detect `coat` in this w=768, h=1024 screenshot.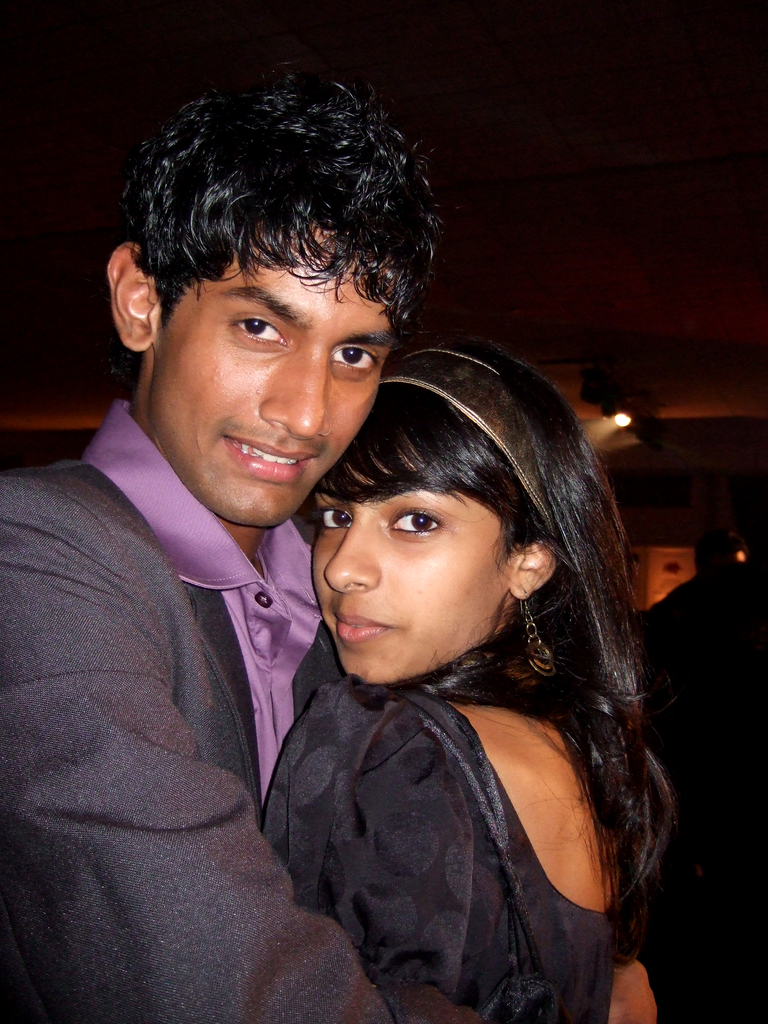
Detection: bbox=(0, 452, 406, 1023).
